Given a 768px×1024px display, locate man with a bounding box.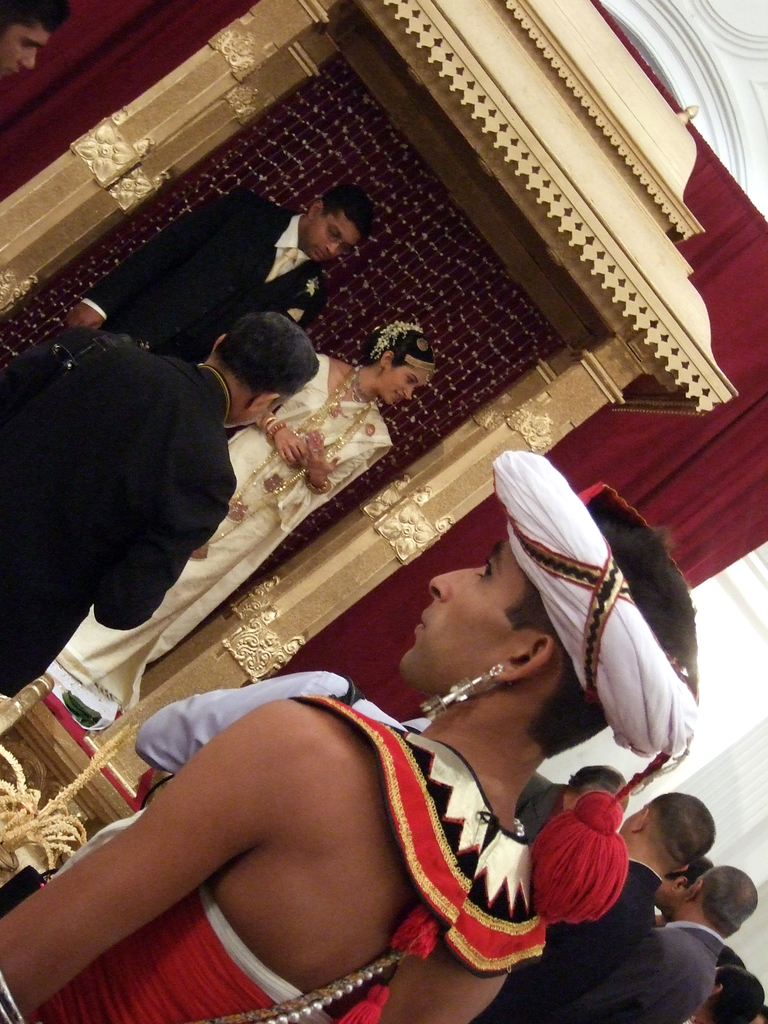
Located: bbox=[479, 796, 716, 1023].
